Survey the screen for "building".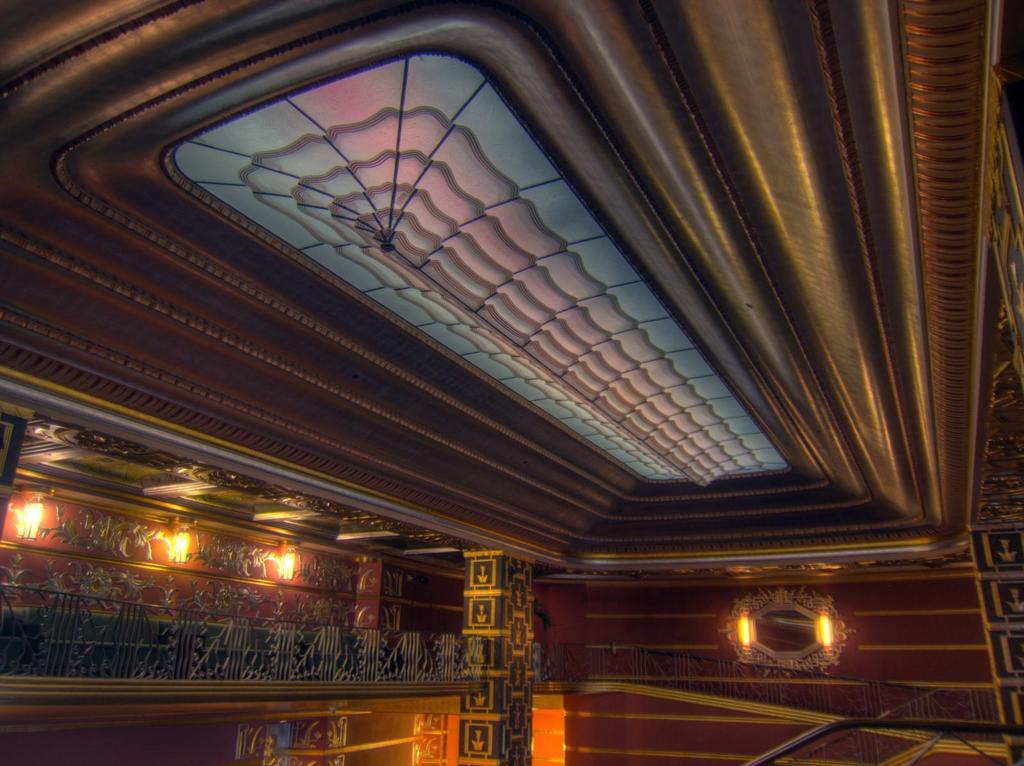
Survey found: locate(0, 0, 1023, 765).
